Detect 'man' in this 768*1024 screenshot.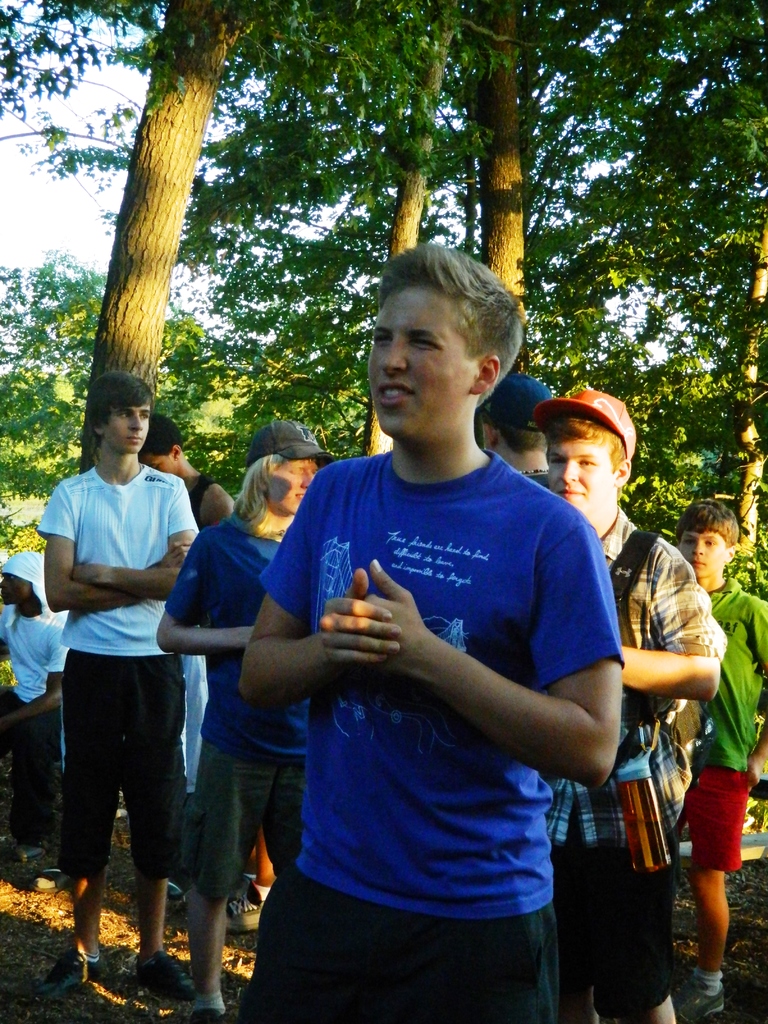
Detection: <region>232, 241, 623, 1023</region>.
